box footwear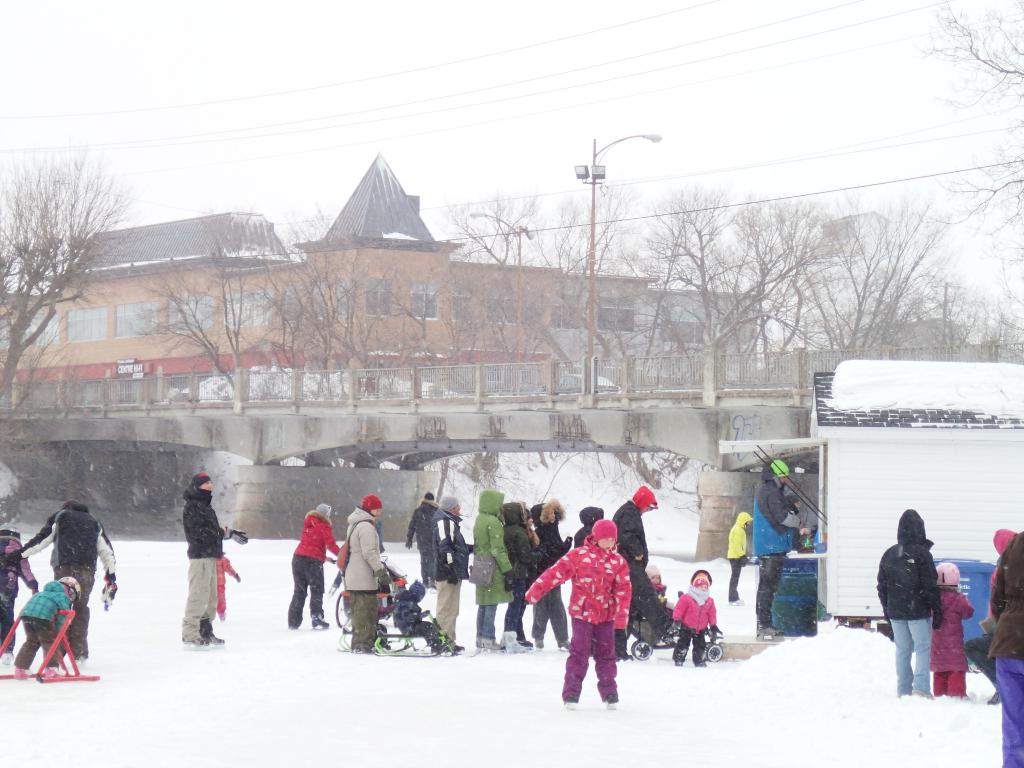
x1=758 y1=626 x2=769 y2=641
